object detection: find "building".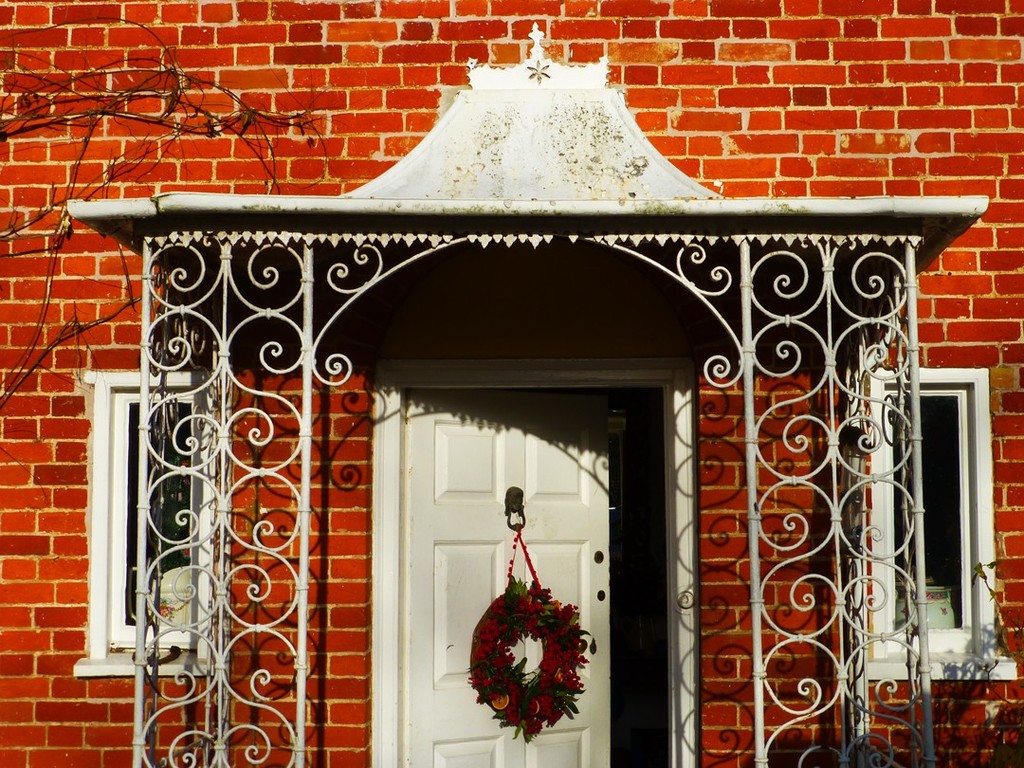
box=[0, 0, 1023, 767].
